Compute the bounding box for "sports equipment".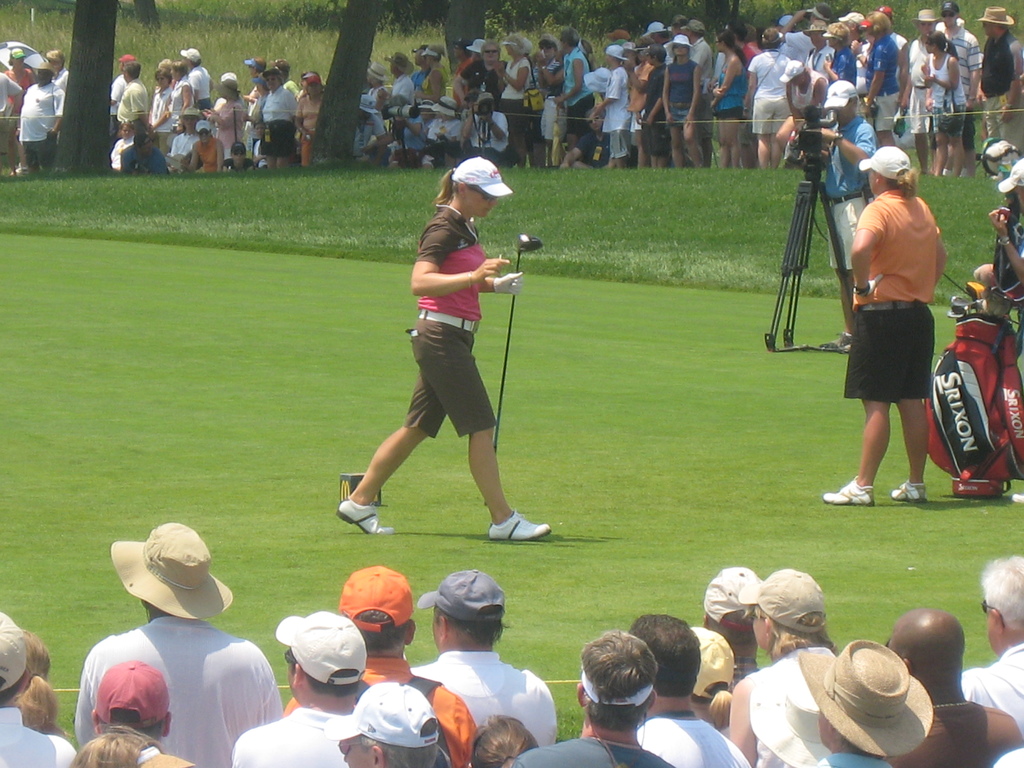
left=476, top=233, right=544, bottom=506.
